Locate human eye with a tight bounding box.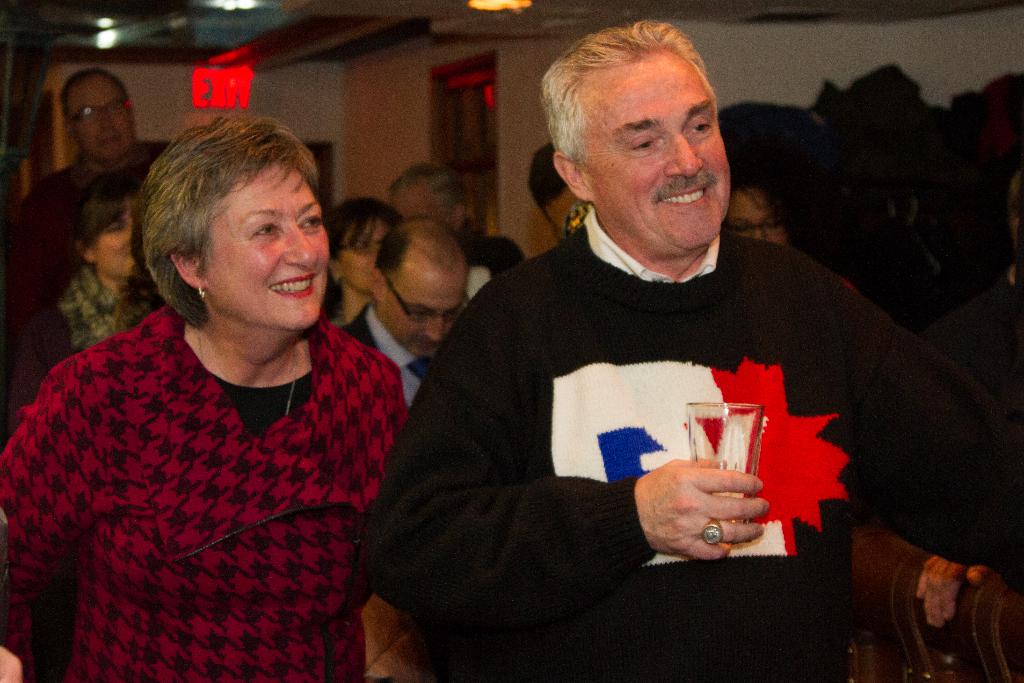
621, 137, 659, 154.
